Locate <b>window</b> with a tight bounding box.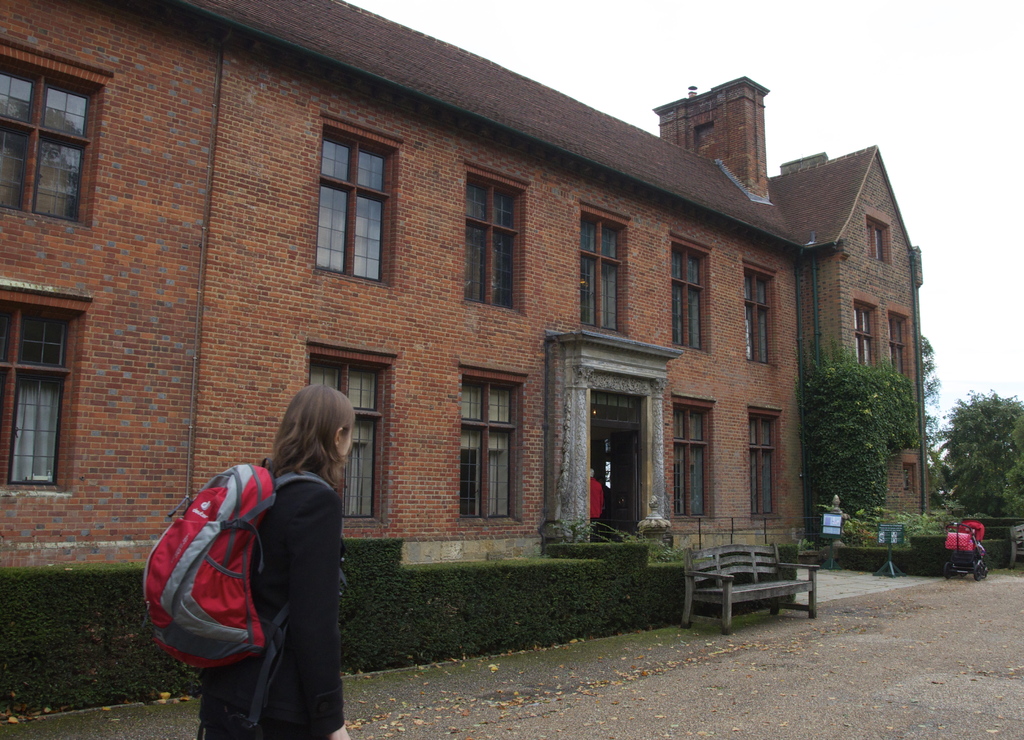
0,54,99,217.
